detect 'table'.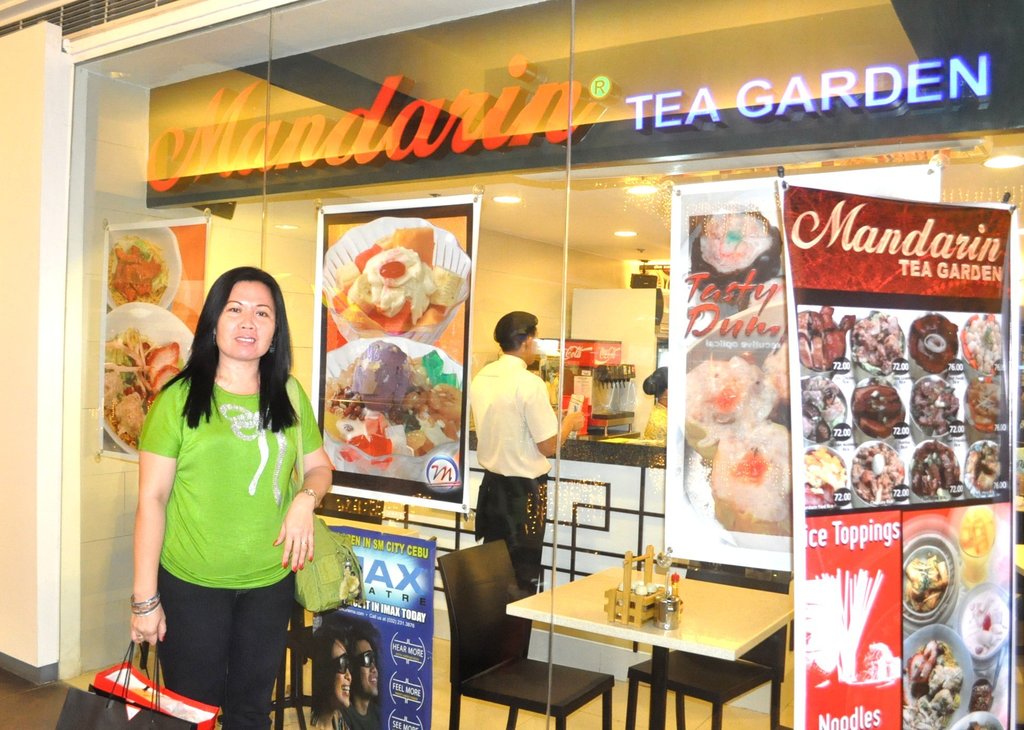
Detected at box=[218, 512, 422, 729].
